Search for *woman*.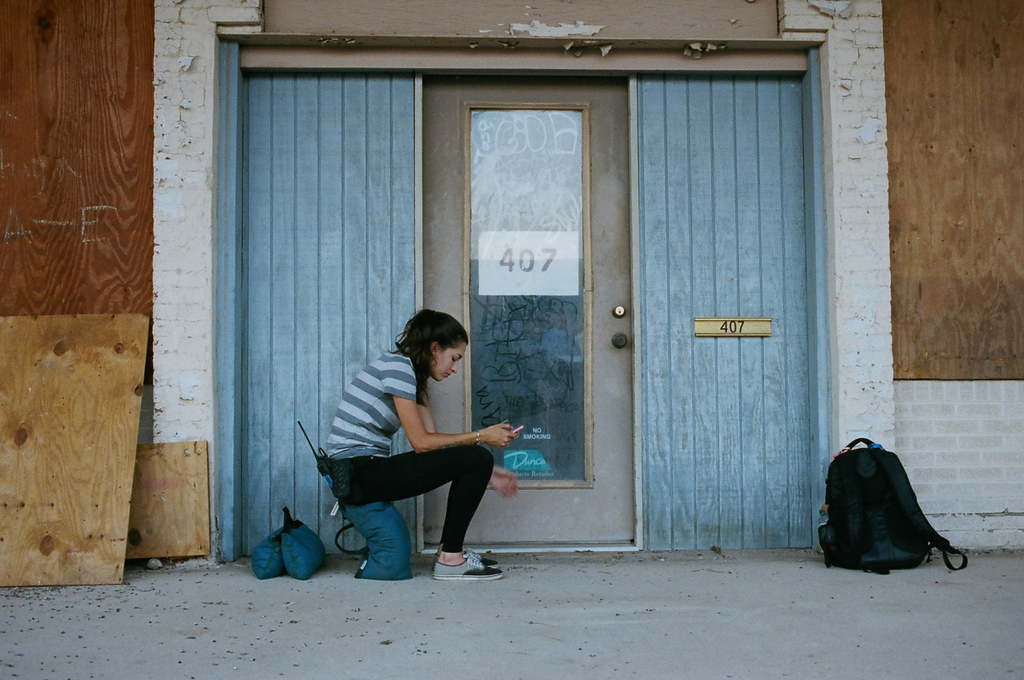
Found at 314/304/515/587.
